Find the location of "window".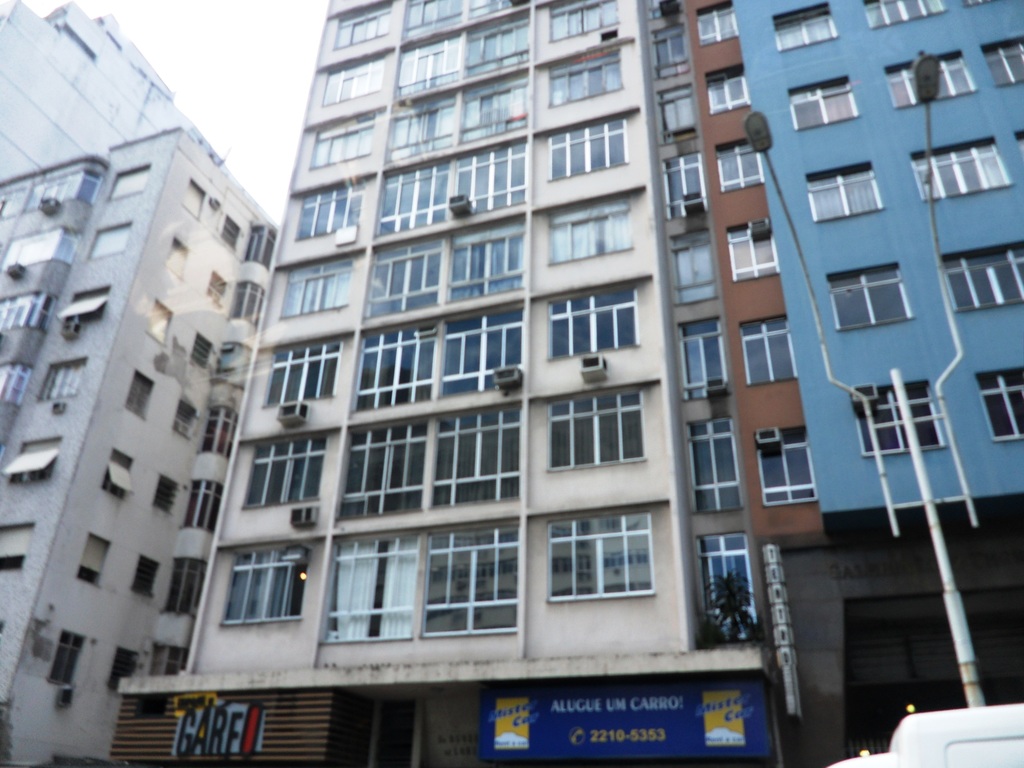
Location: BBox(756, 420, 821, 505).
